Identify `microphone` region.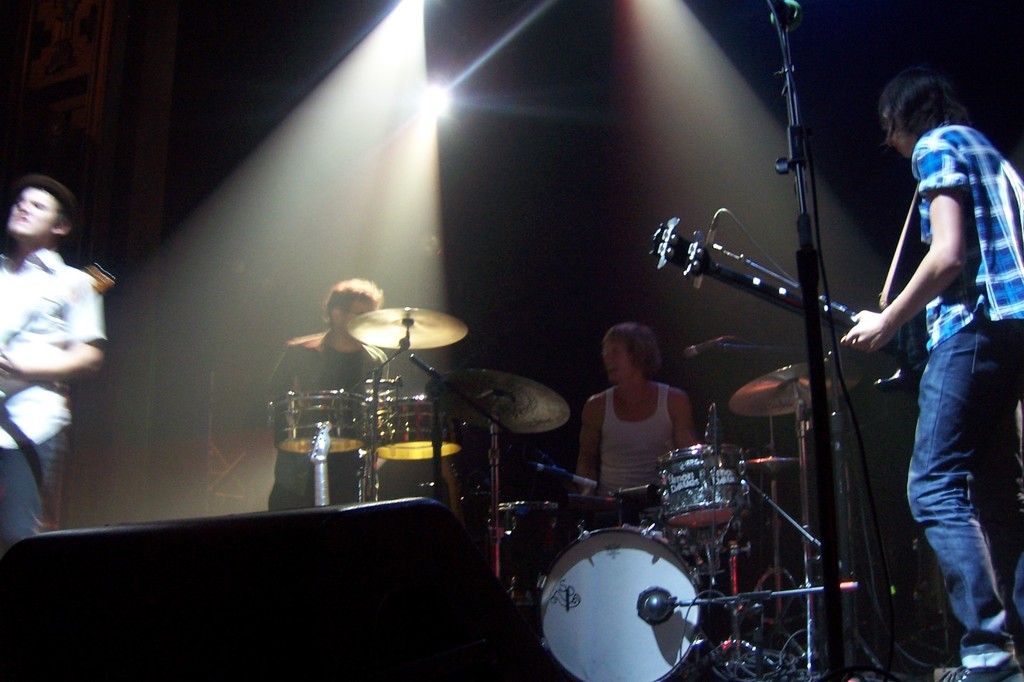
Region: bbox(692, 213, 719, 289).
